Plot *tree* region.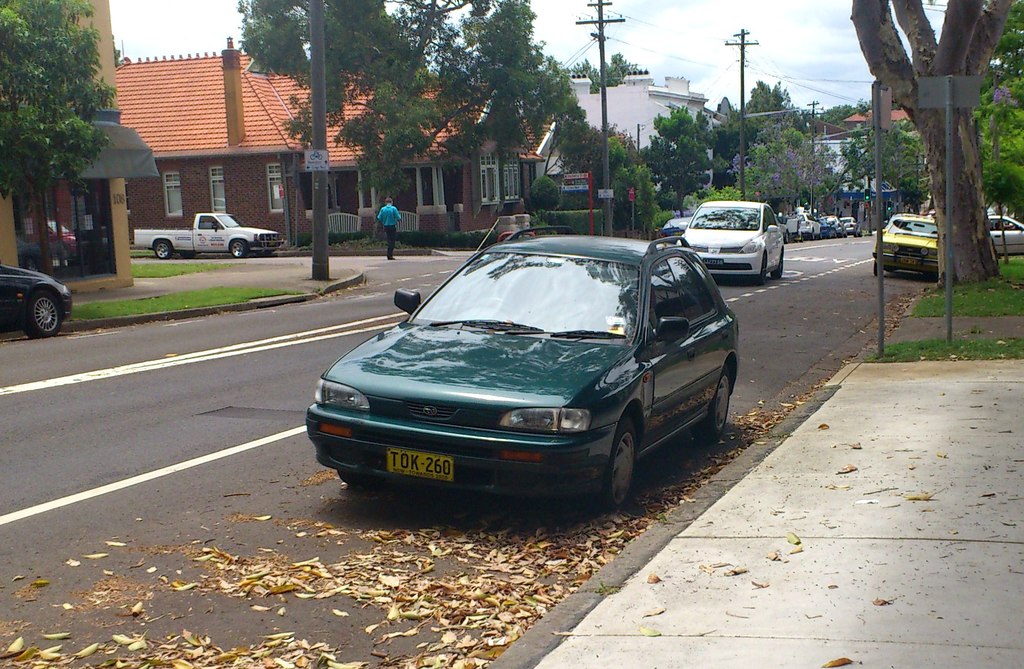
Plotted at locate(6, 2, 107, 244).
